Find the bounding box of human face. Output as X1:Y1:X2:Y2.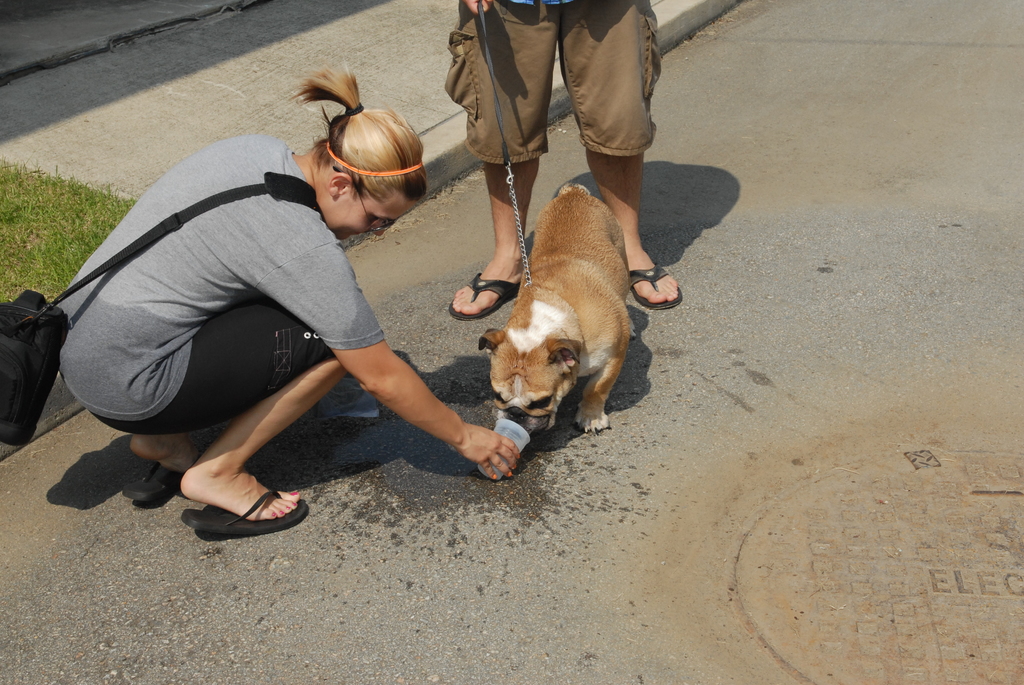
330:199:414:242.
